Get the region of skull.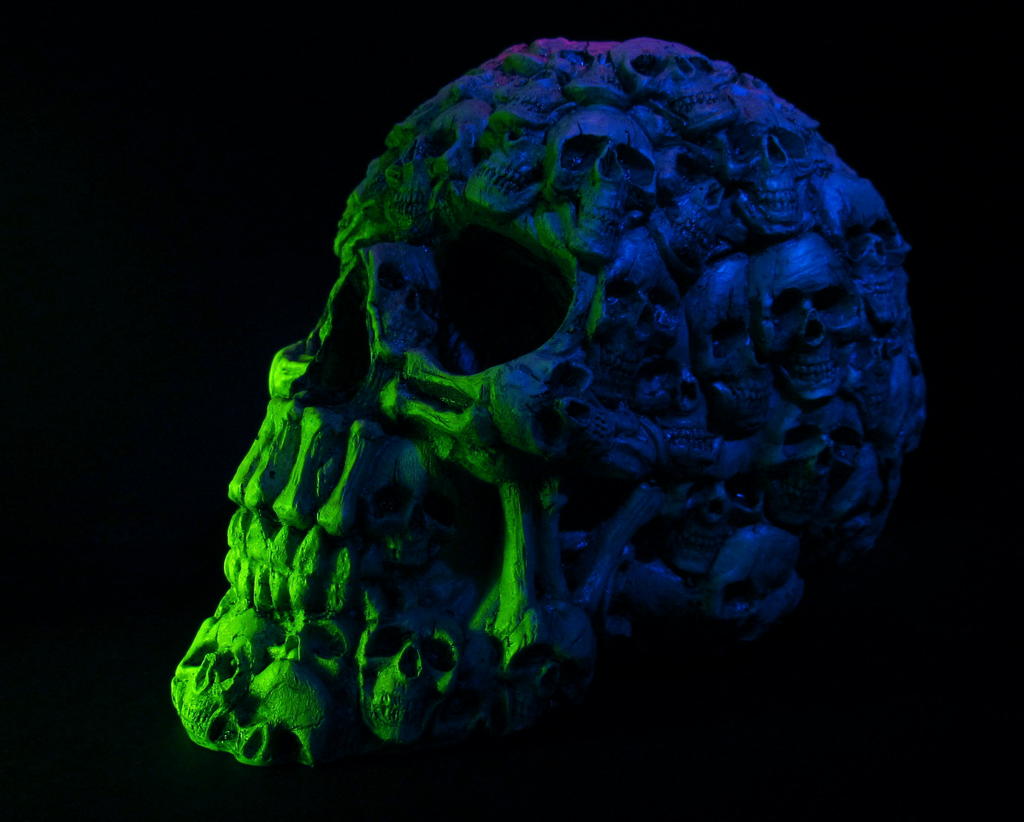
173,35,931,766.
